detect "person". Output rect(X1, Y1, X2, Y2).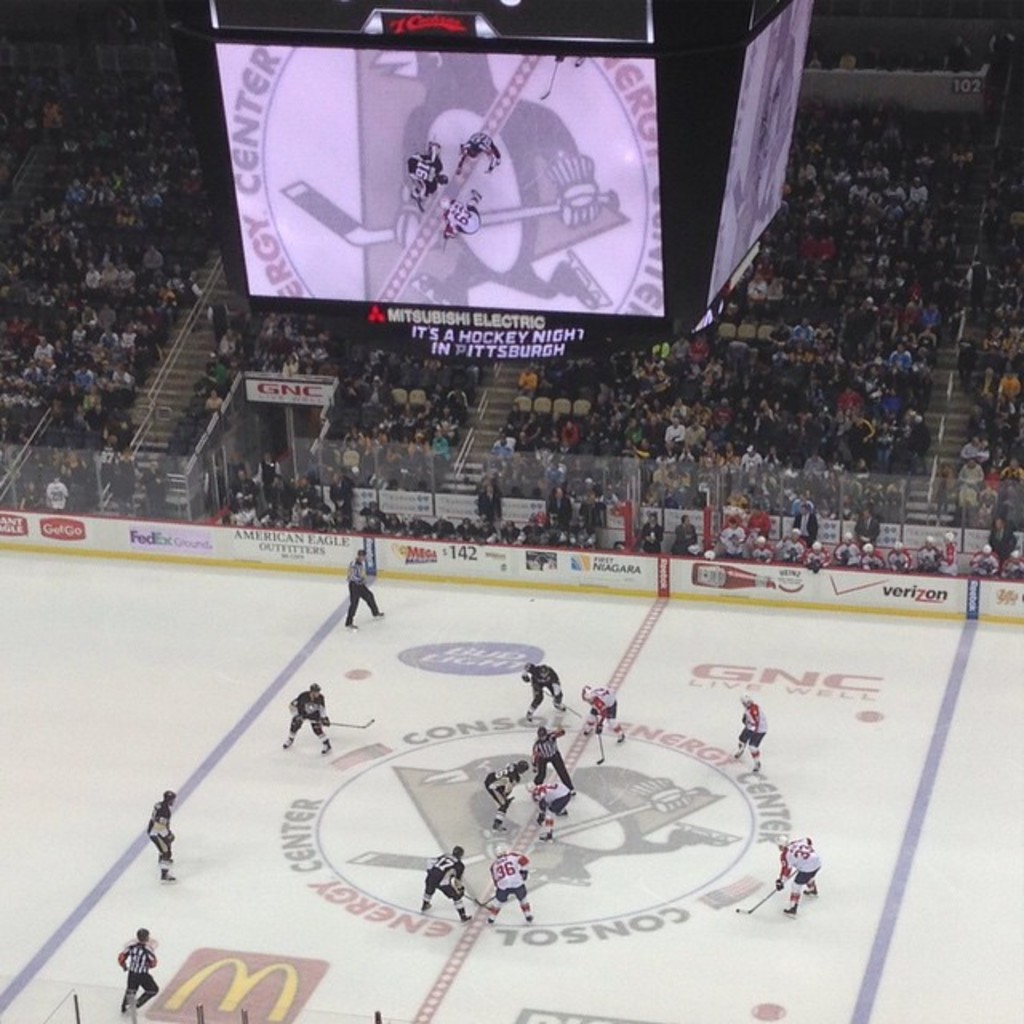
rect(456, 130, 502, 176).
